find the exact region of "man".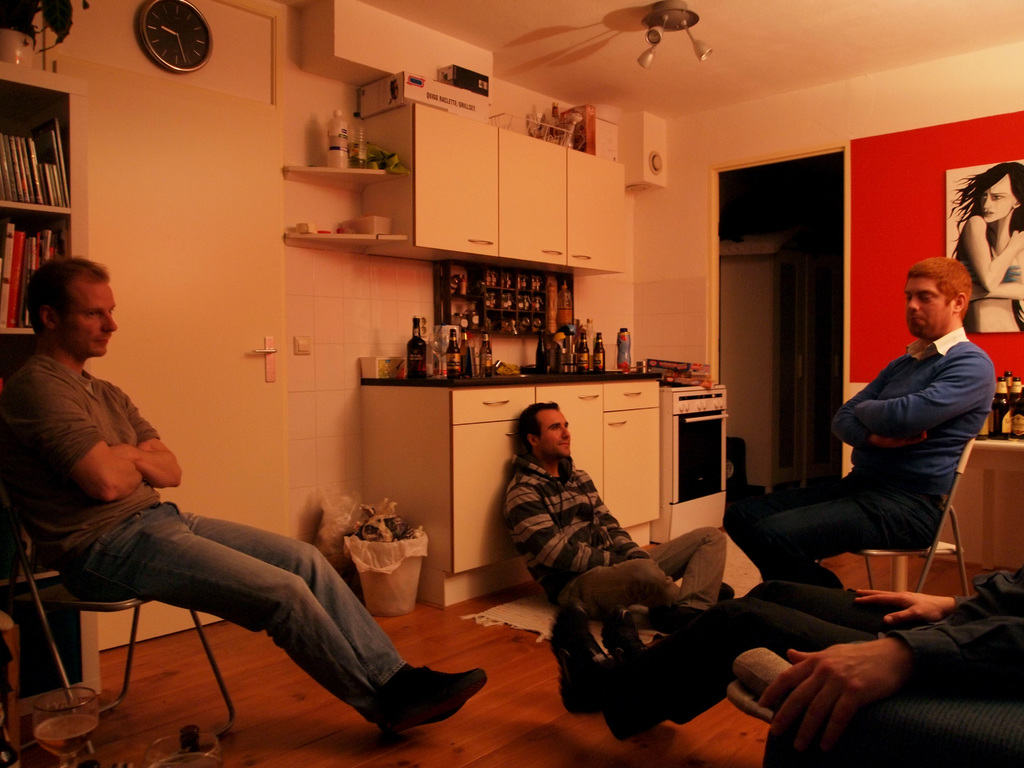
Exact region: 504,402,727,628.
